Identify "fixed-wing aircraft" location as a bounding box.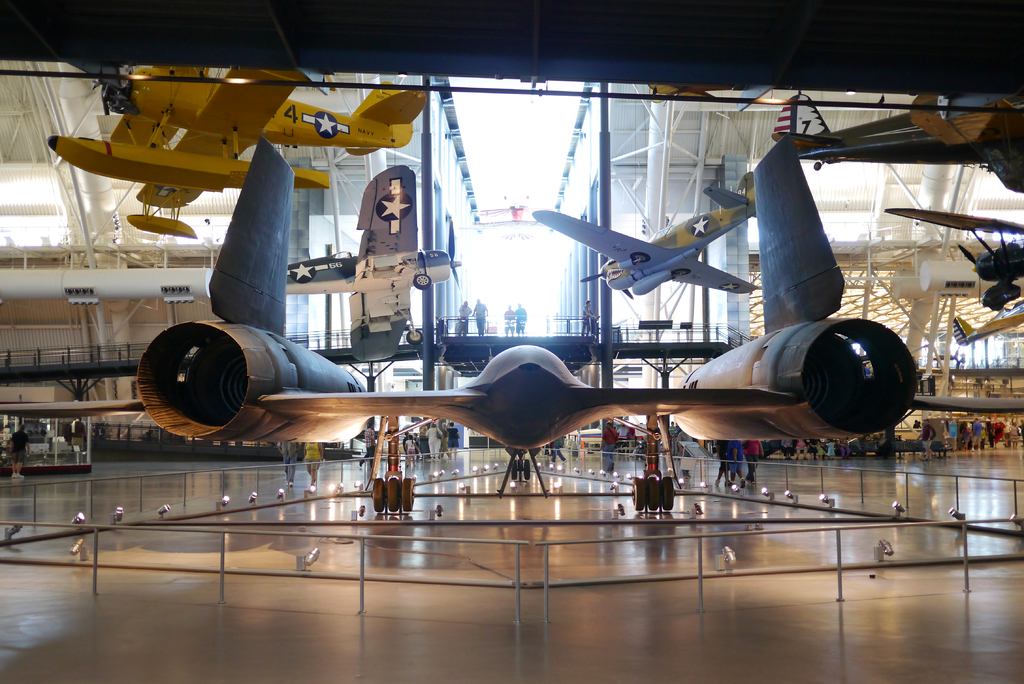
(880, 200, 1023, 343).
